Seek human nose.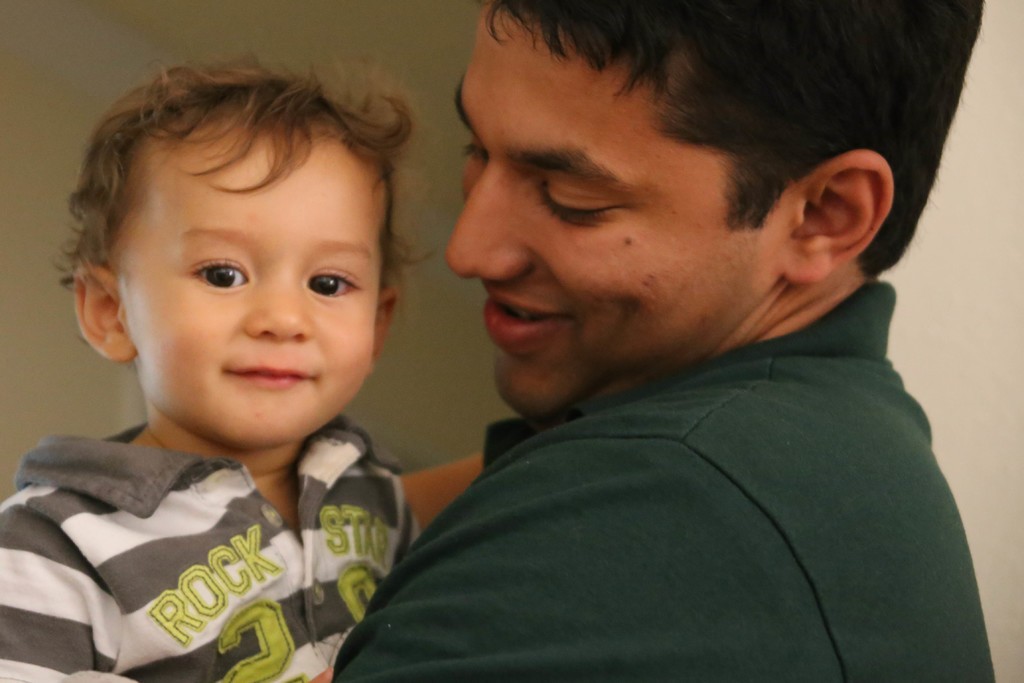
449,163,532,274.
